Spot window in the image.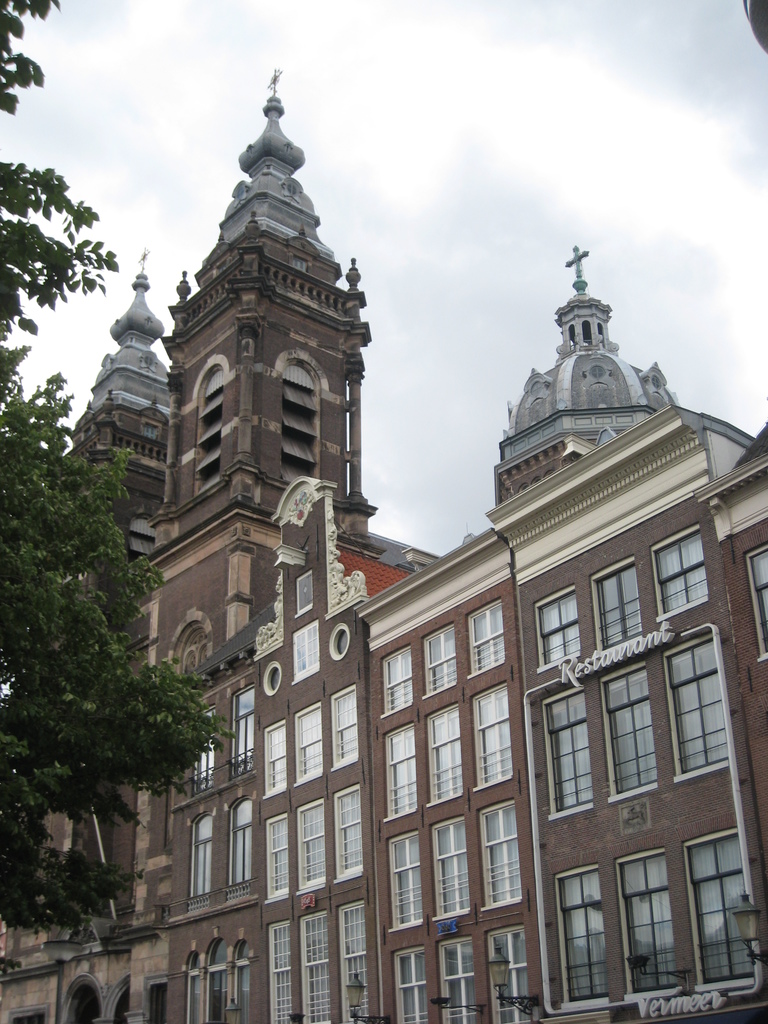
window found at <region>551, 868, 607, 1000</region>.
